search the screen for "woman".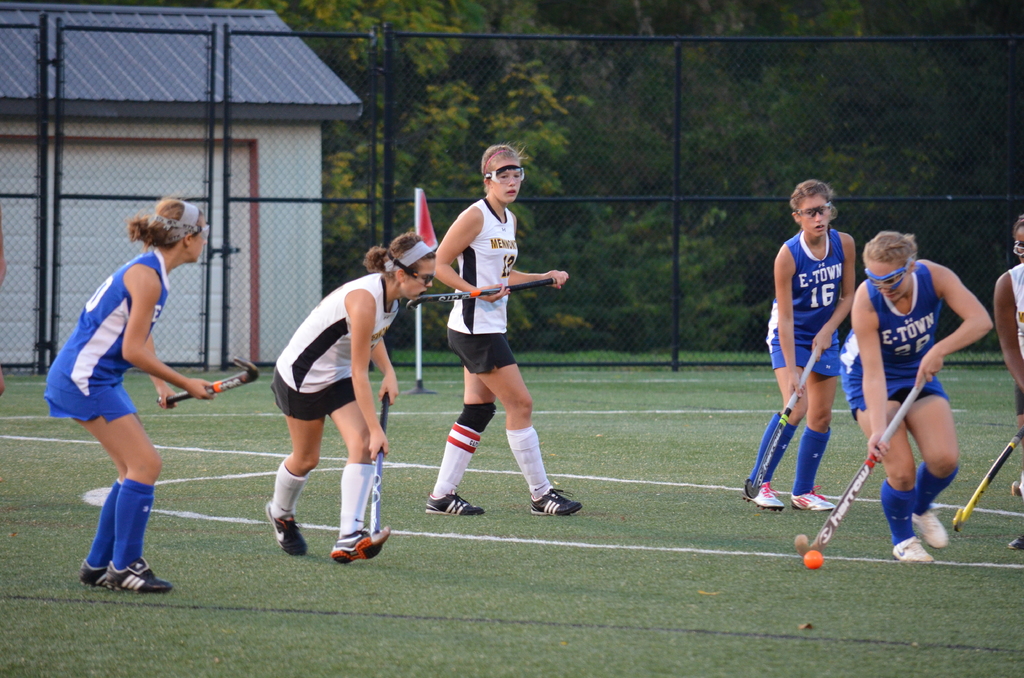
Found at 835:213:978:581.
